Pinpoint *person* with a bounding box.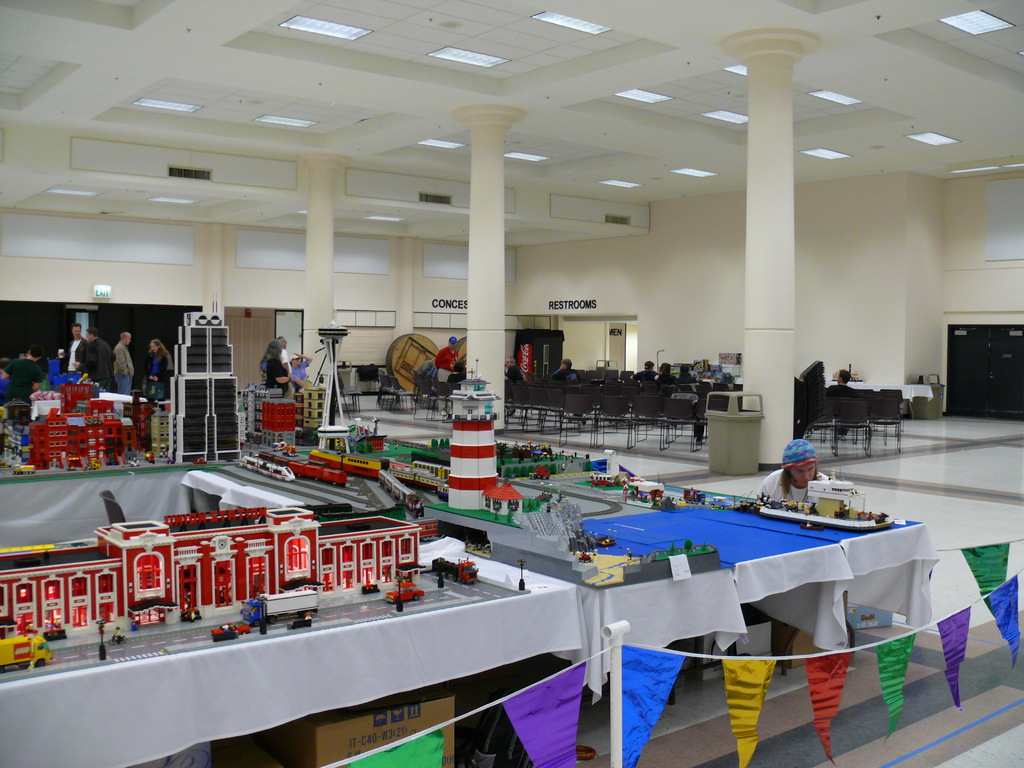
bbox(677, 363, 694, 393).
